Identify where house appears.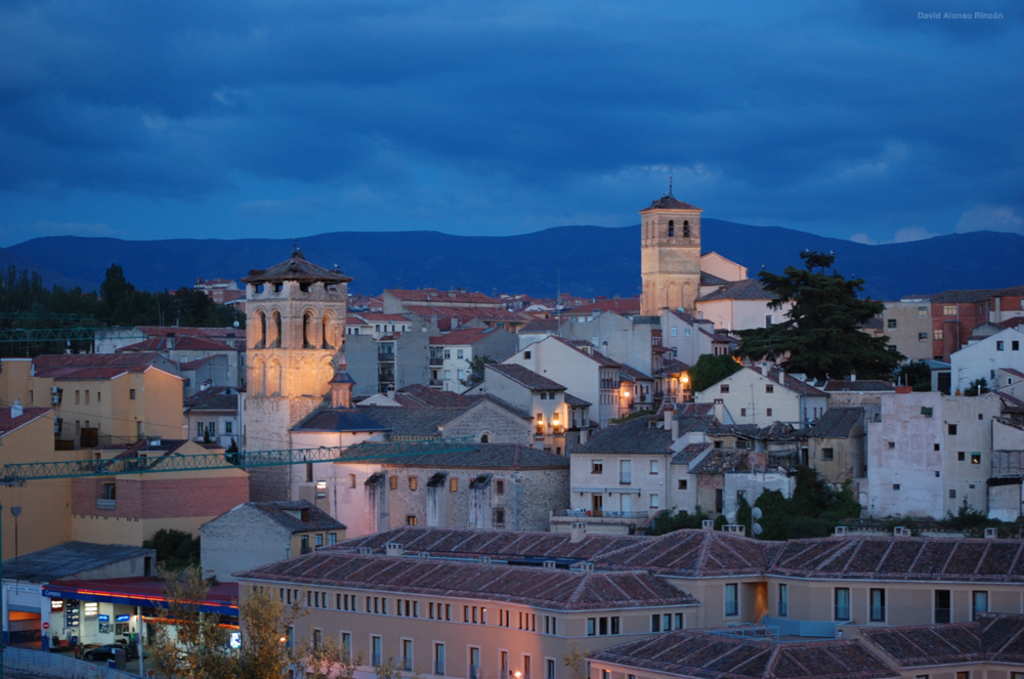
Appears at [left=577, top=623, right=1023, bottom=678].
